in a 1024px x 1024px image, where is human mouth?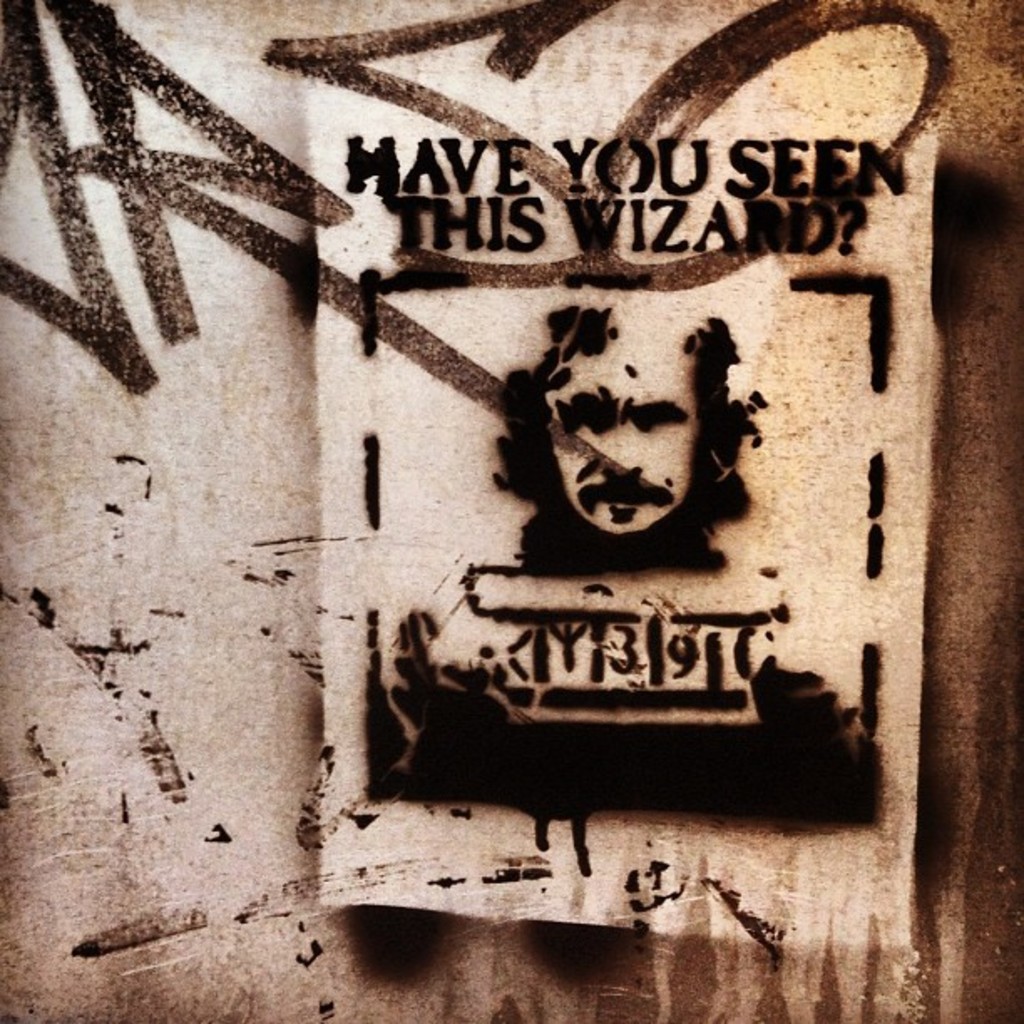
box=[586, 490, 664, 515].
